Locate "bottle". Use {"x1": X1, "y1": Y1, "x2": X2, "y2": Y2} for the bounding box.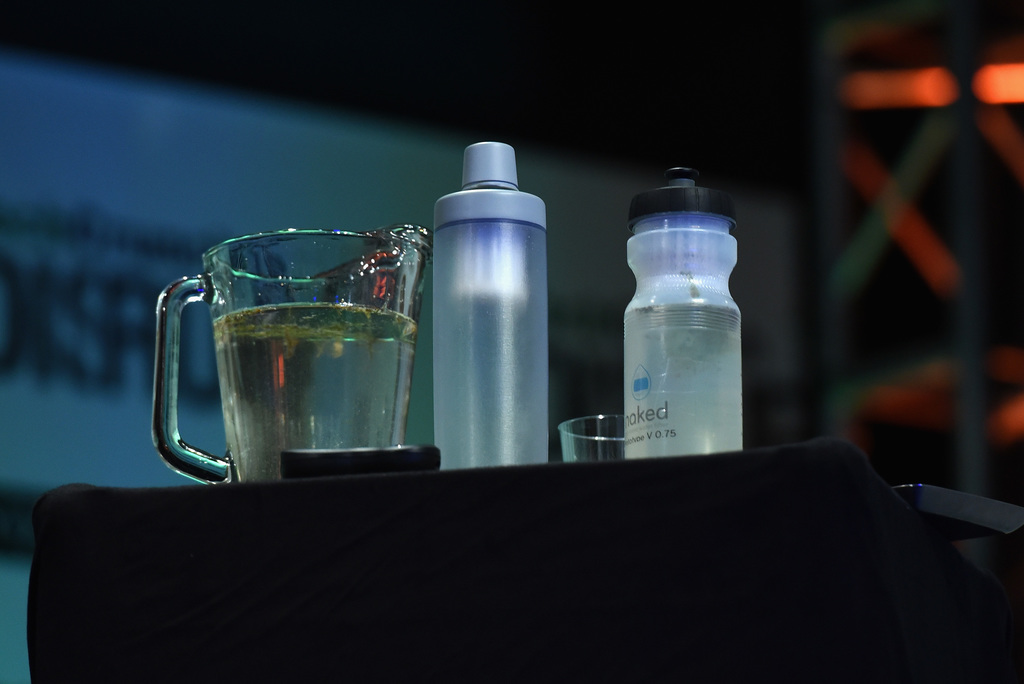
{"x1": 433, "y1": 140, "x2": 550, "y2": 483}.
